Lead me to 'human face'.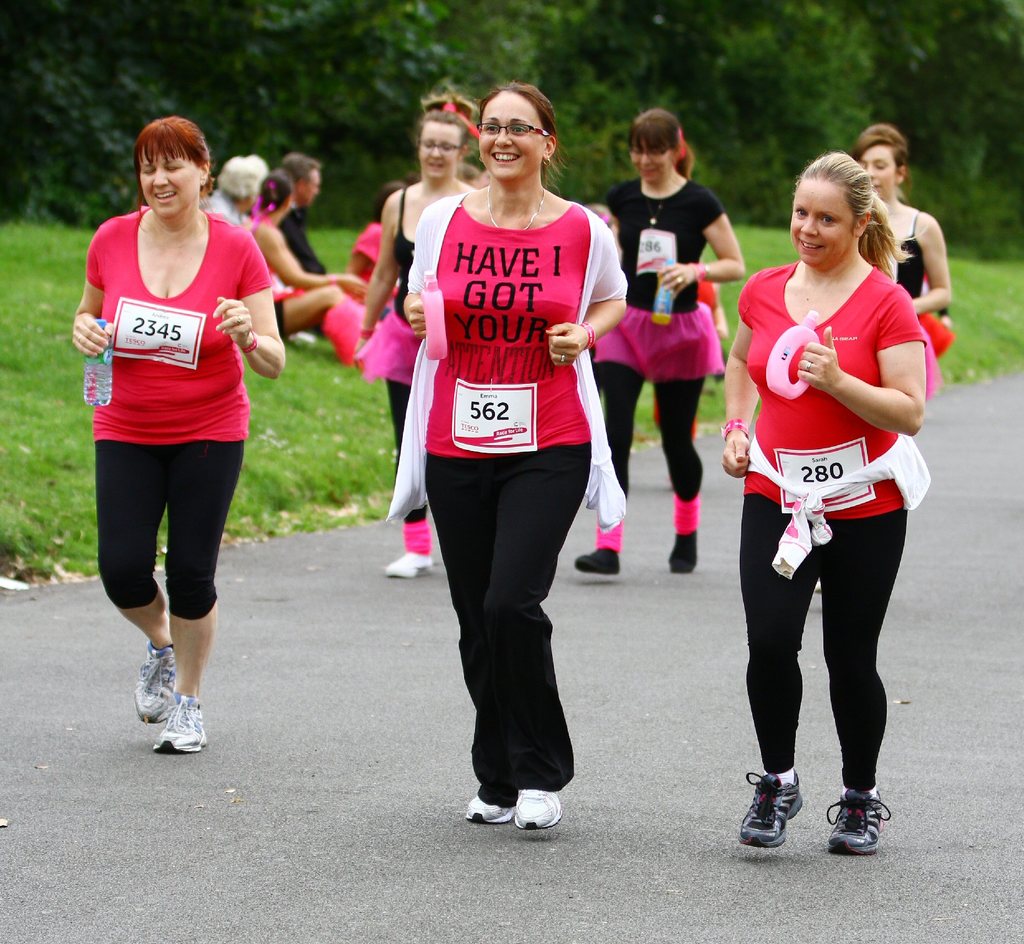
Lead to (481, 90, 543, 181).
